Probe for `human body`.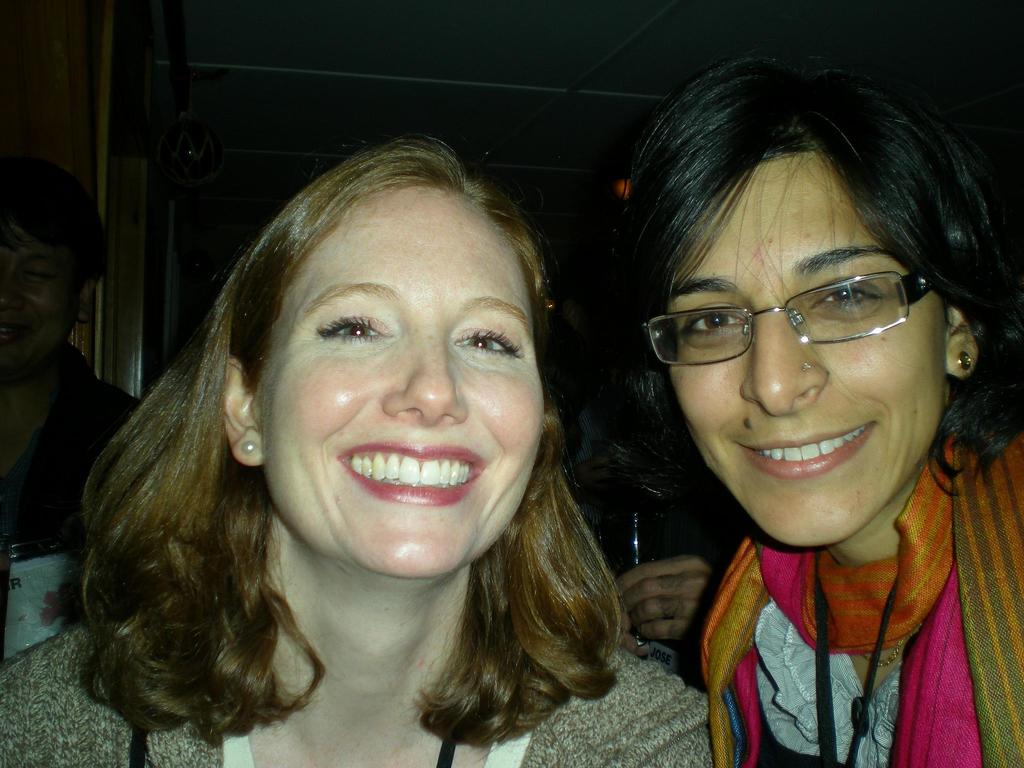
Probe result: <box>692,416,1023,767</box>.
